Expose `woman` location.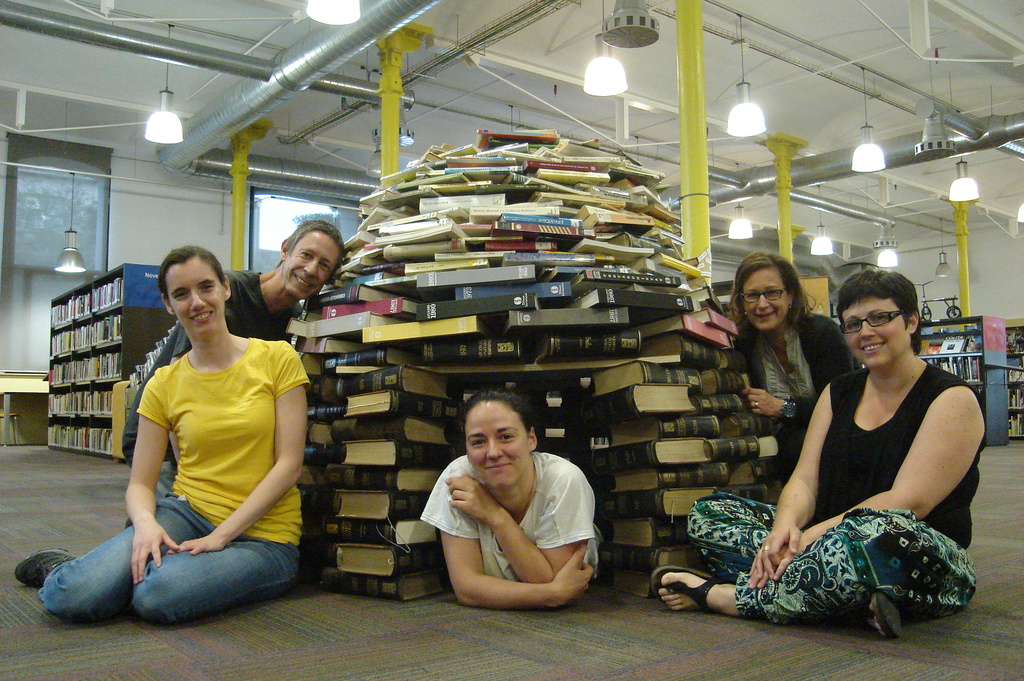
Exposed at (left=418, top=389, right=598, bottom=610).
